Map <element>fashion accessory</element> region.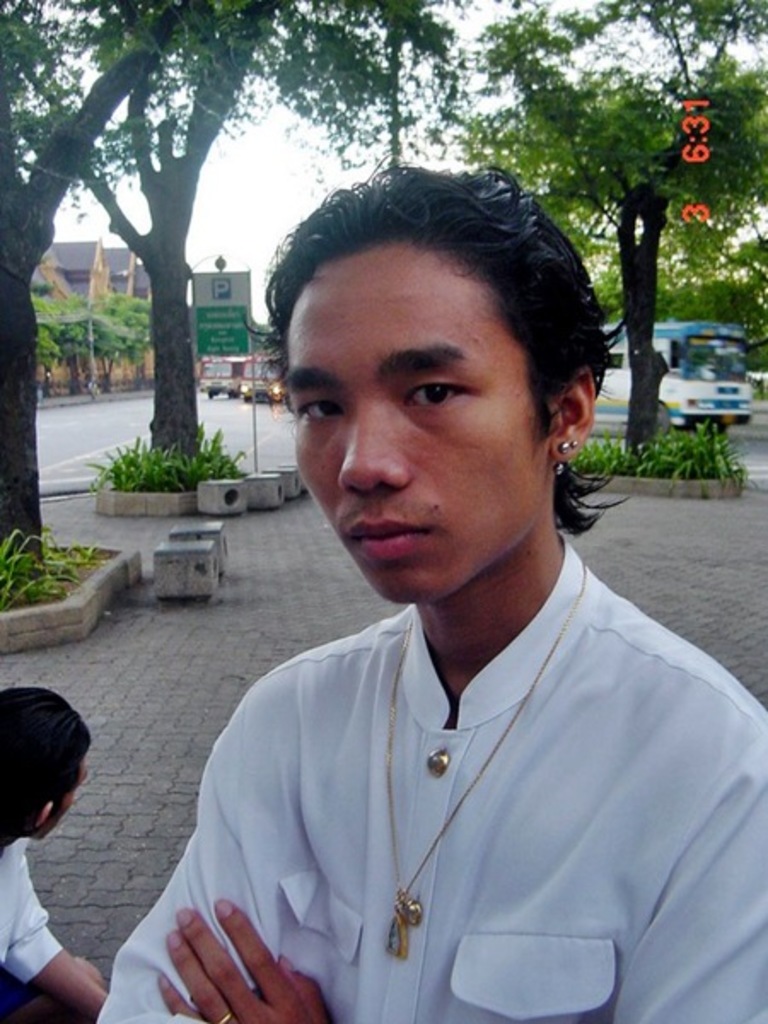
Mapped to 386 556 579 964.
